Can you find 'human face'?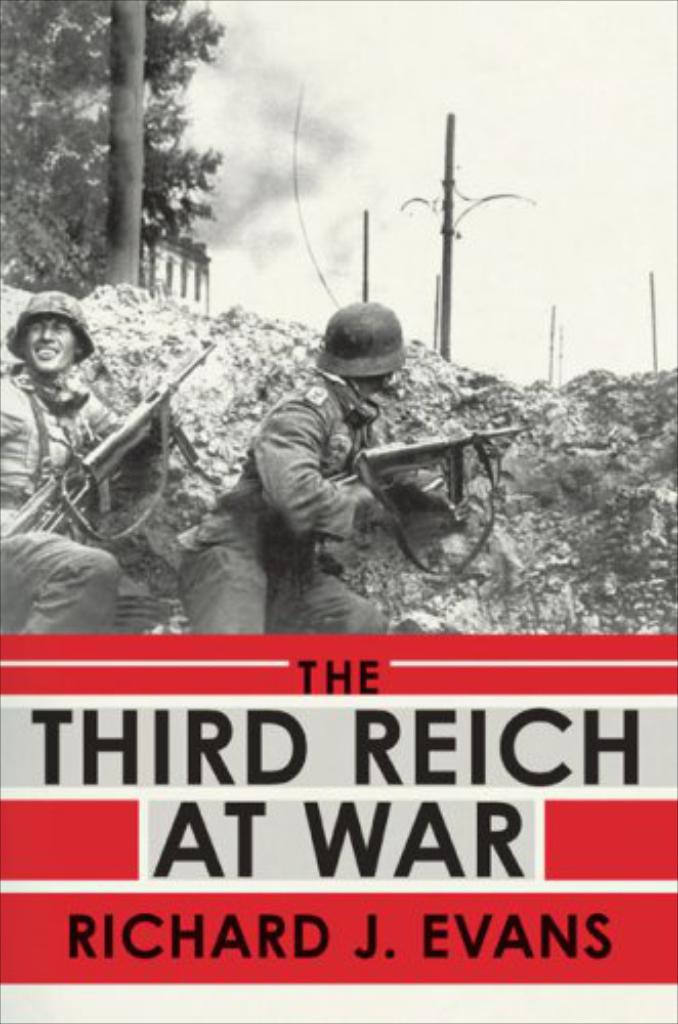
Yes, bounding box: 18, 317, 78, 373.
